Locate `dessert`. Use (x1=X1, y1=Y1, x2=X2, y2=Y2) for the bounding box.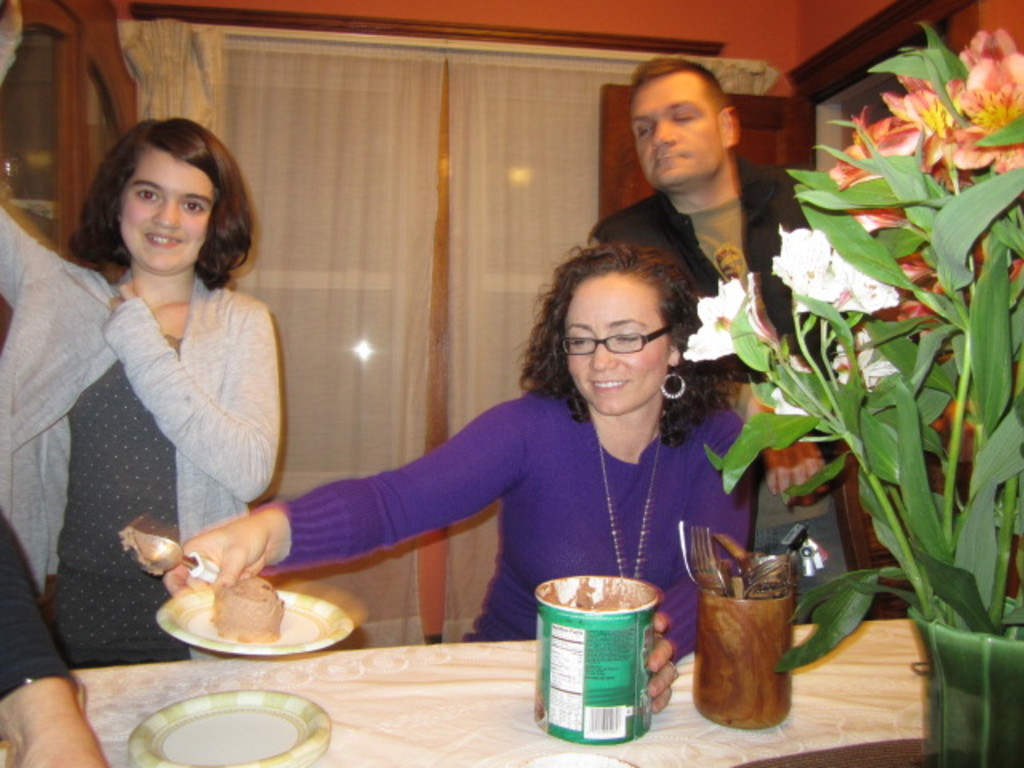
(x1=214, y1=576, x2=280, y2=645).
